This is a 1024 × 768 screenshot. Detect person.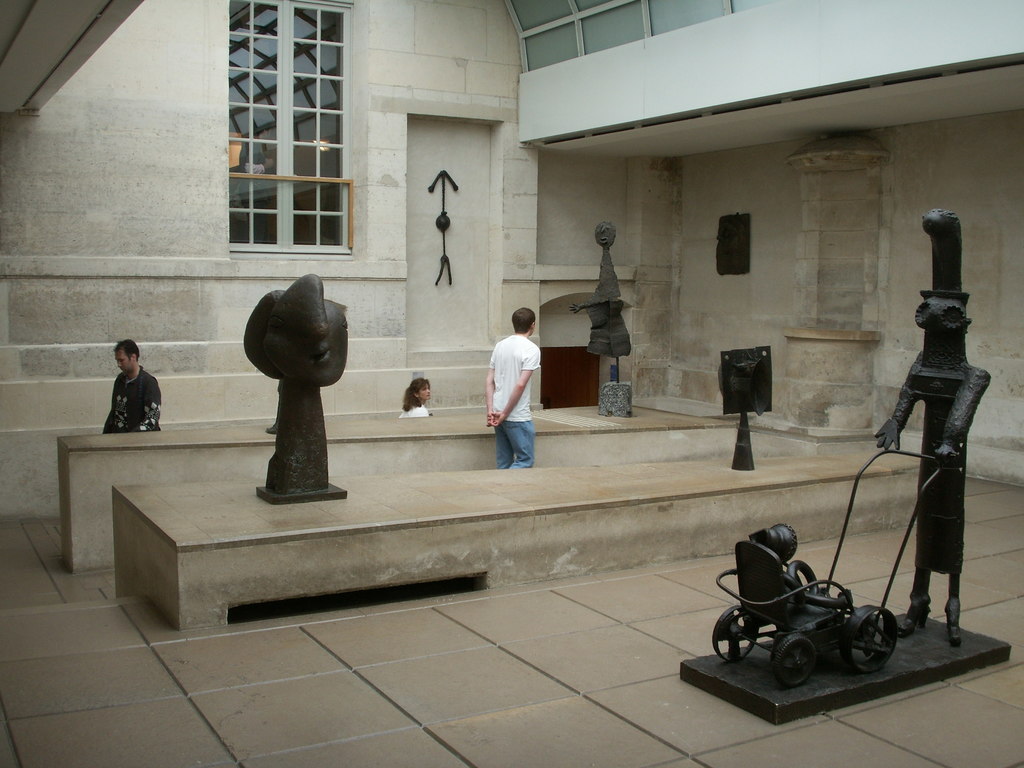
<region>877, 209, 991, 647</region>.
